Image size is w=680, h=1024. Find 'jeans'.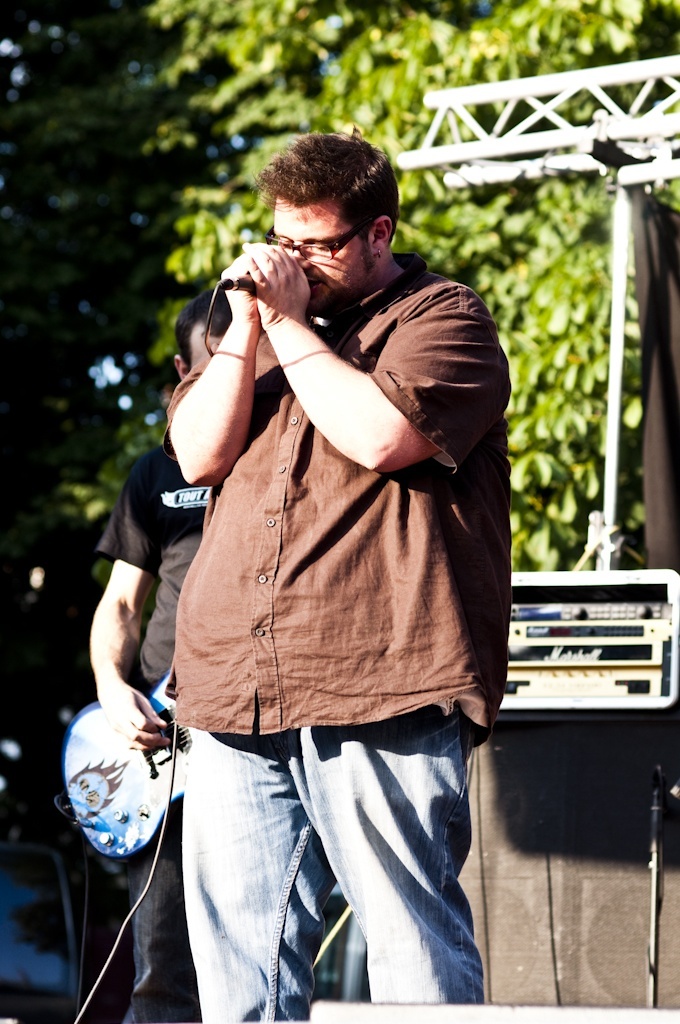
<bbox>176, 697, 488, 1023</bbox>.
